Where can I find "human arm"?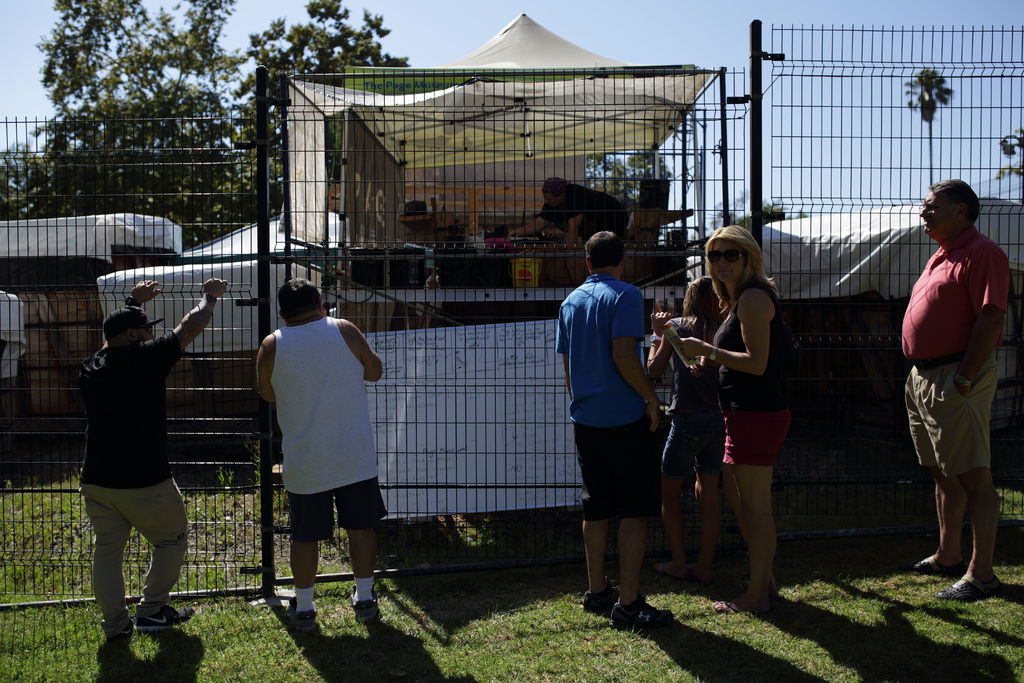
You can find it at <region>250, 328, 277, 404</region>.
